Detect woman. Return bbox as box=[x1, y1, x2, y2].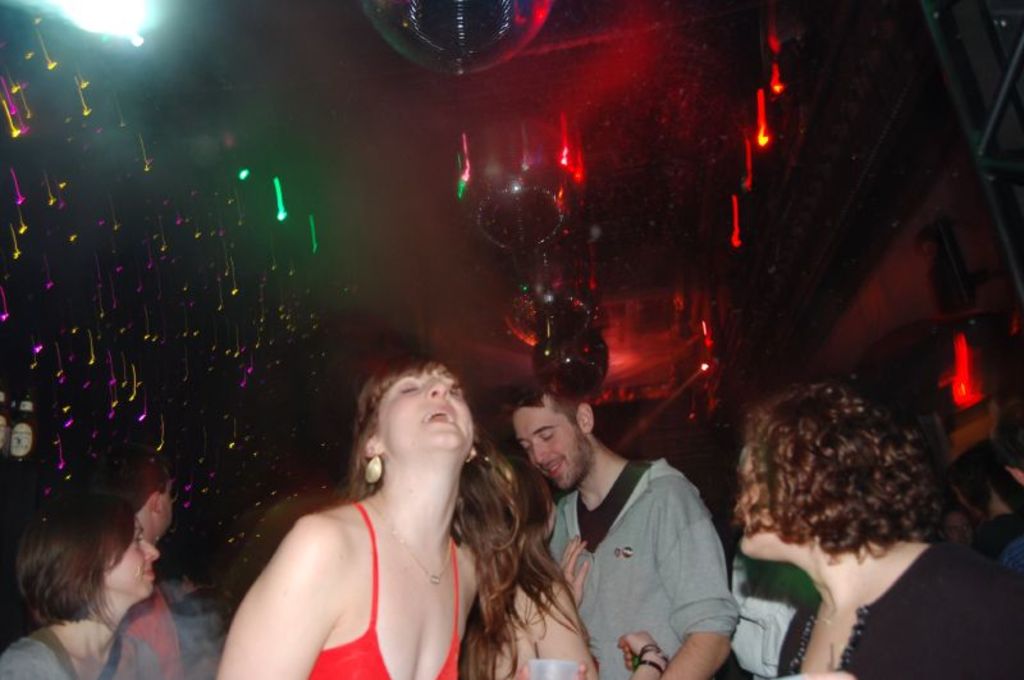
box=[212, 352, 493, 679].
